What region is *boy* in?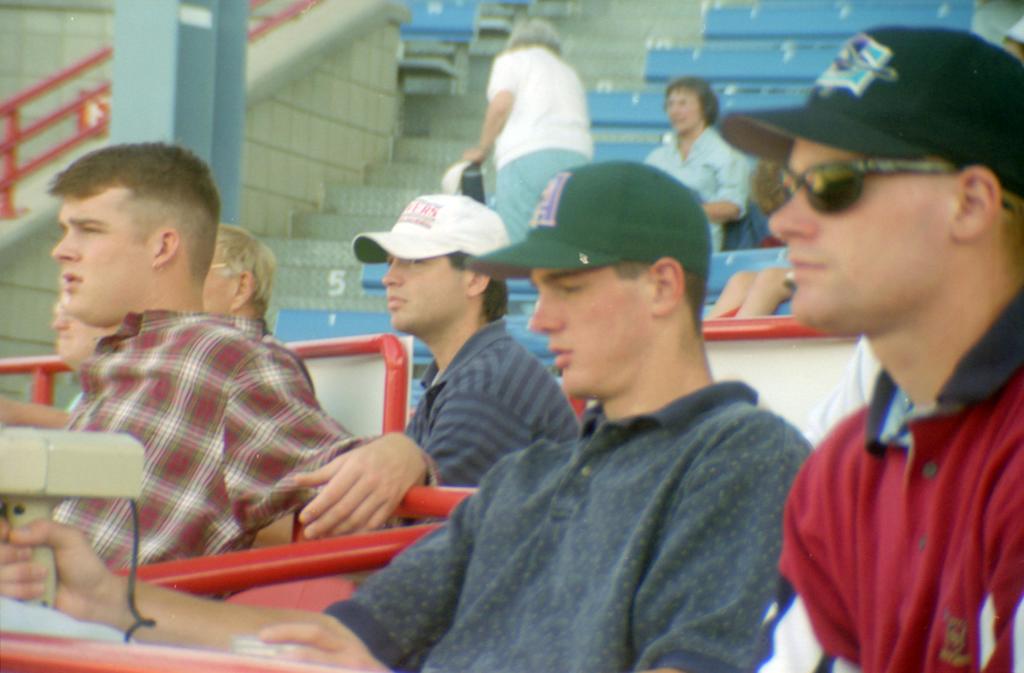
pyautogui.locateOnScreen(13, 157, 353, 608).
